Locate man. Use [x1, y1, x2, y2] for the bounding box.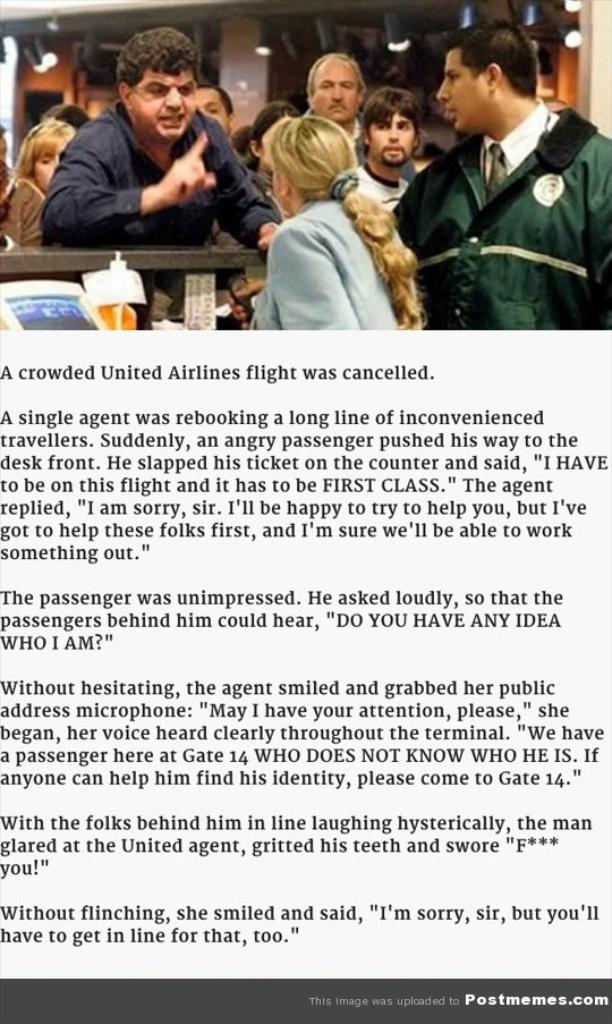
[356, 79, 436, 214].
